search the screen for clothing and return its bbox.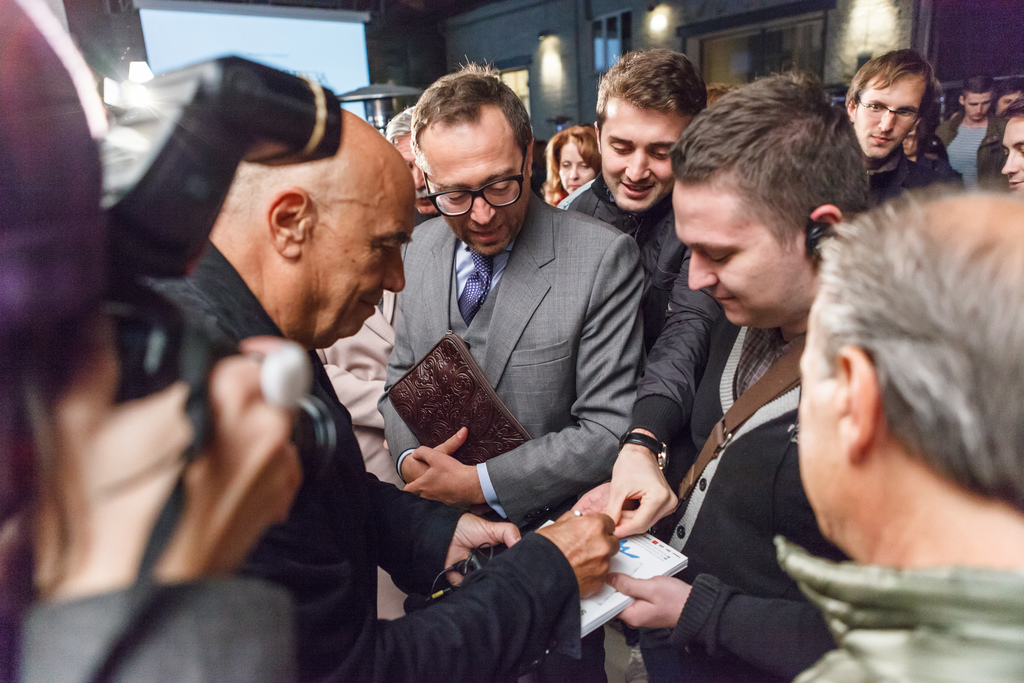
Found: [x1=32, y1=584, x2=301, y2=682].
